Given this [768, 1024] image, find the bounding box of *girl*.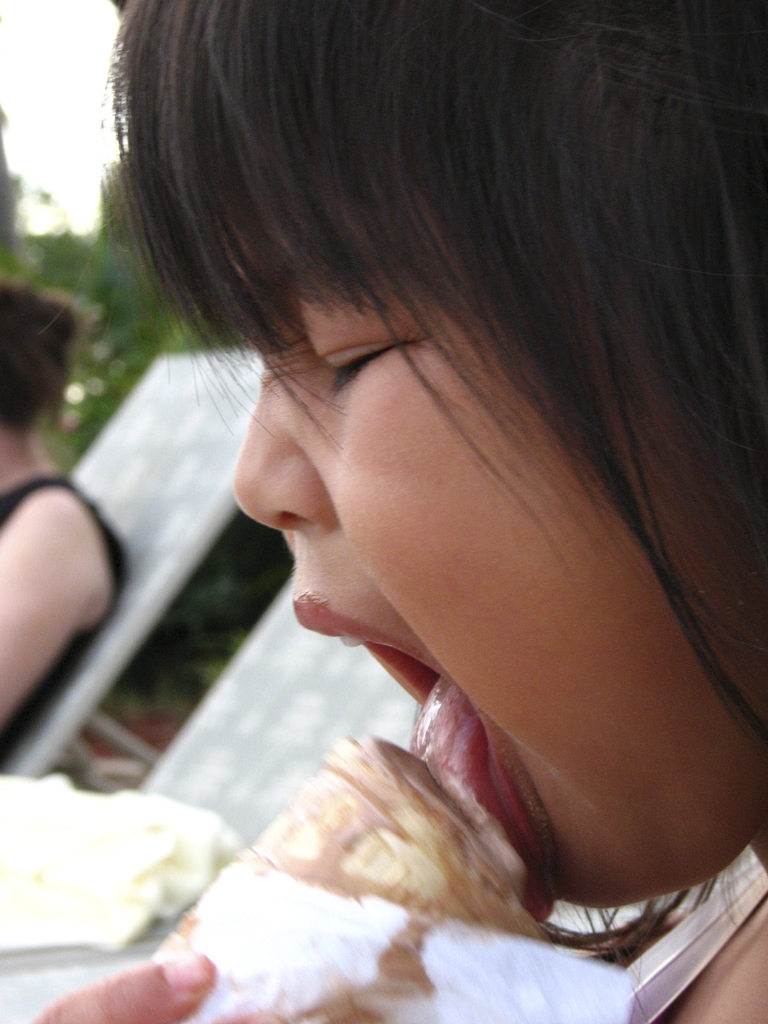
0 0 764 1023.
